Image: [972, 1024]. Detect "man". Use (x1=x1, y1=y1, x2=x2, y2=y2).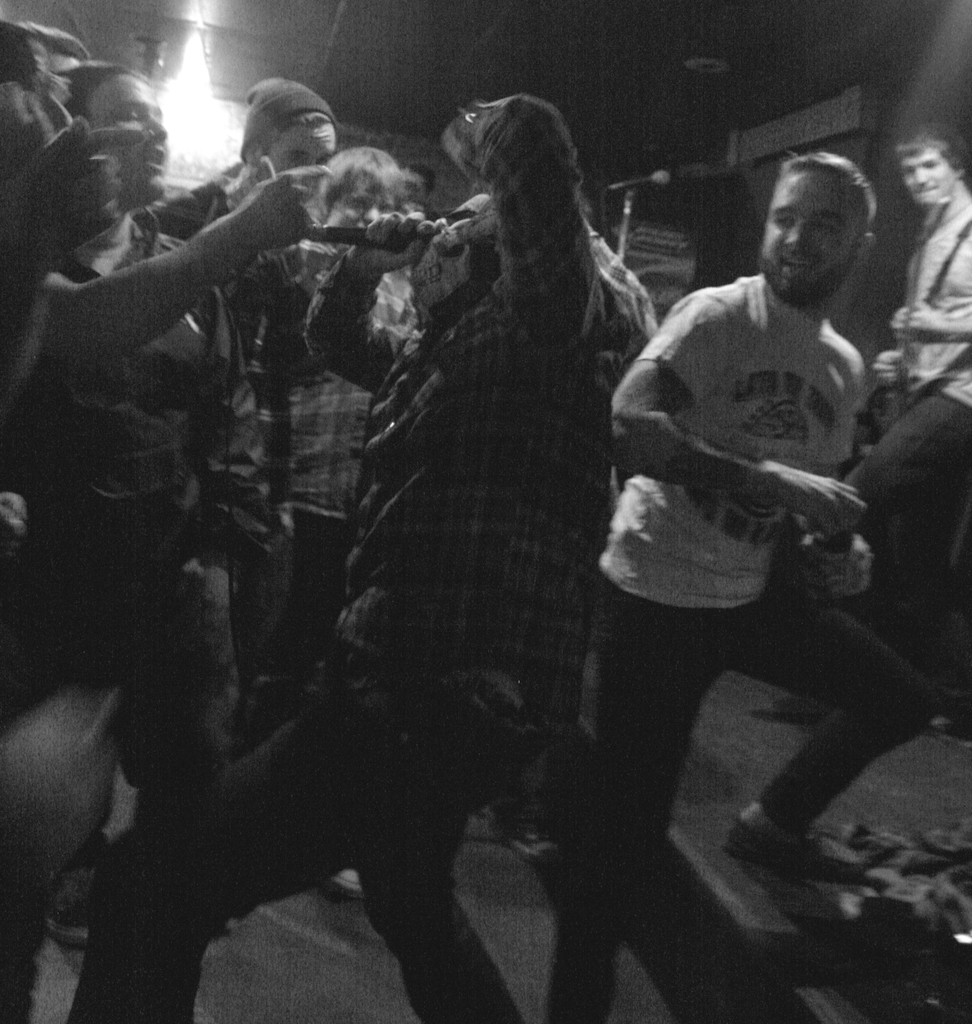
(x1=282, y1=157, x2=466, y2=682).
